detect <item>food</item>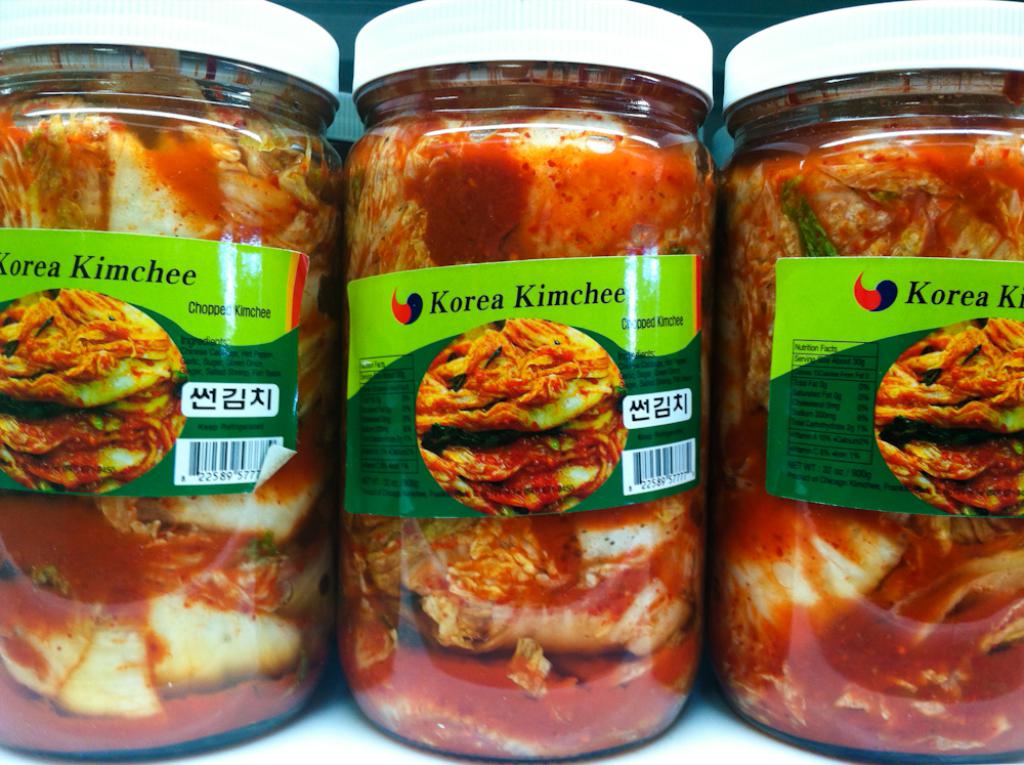
4,289,183,487
